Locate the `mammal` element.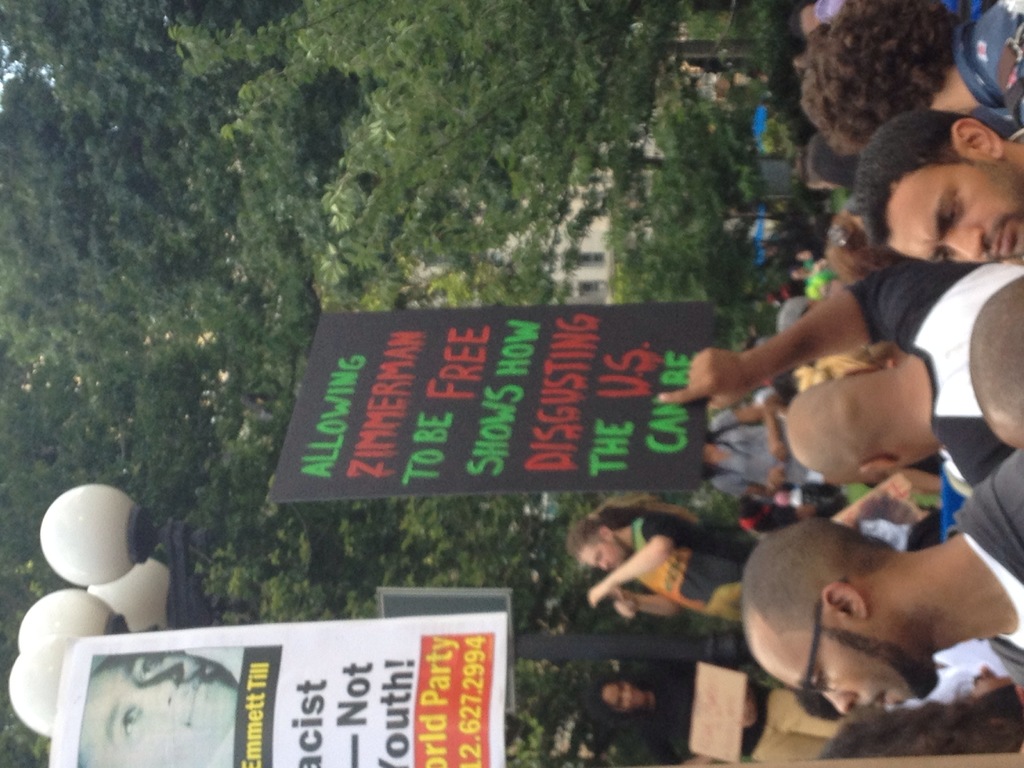
Element bbox: 75 648 244 767.
